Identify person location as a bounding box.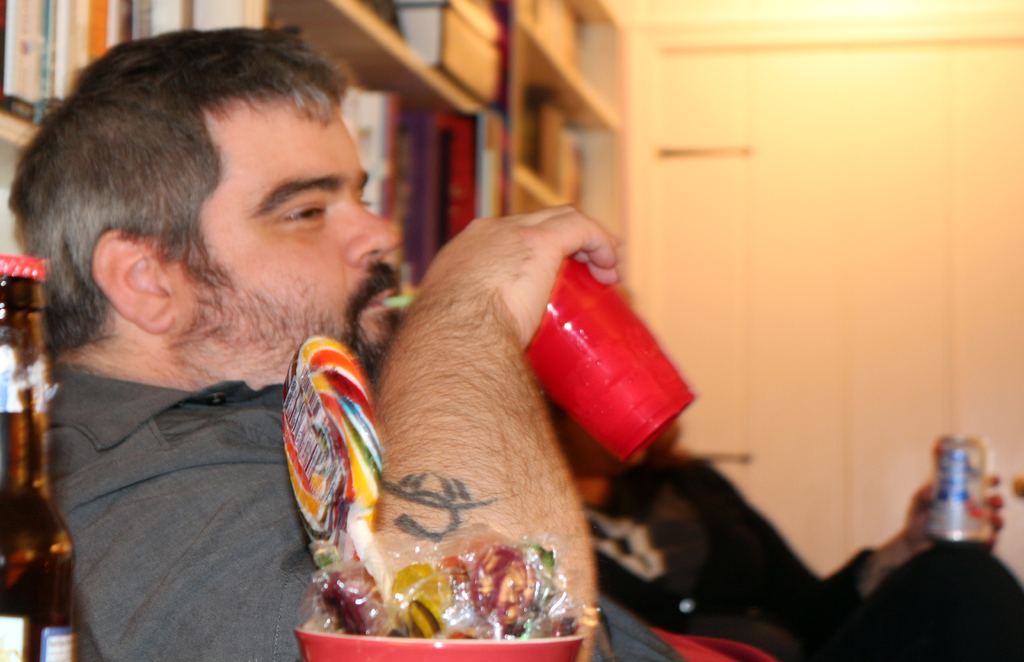
bbox=[56, 35, 618, 648].
